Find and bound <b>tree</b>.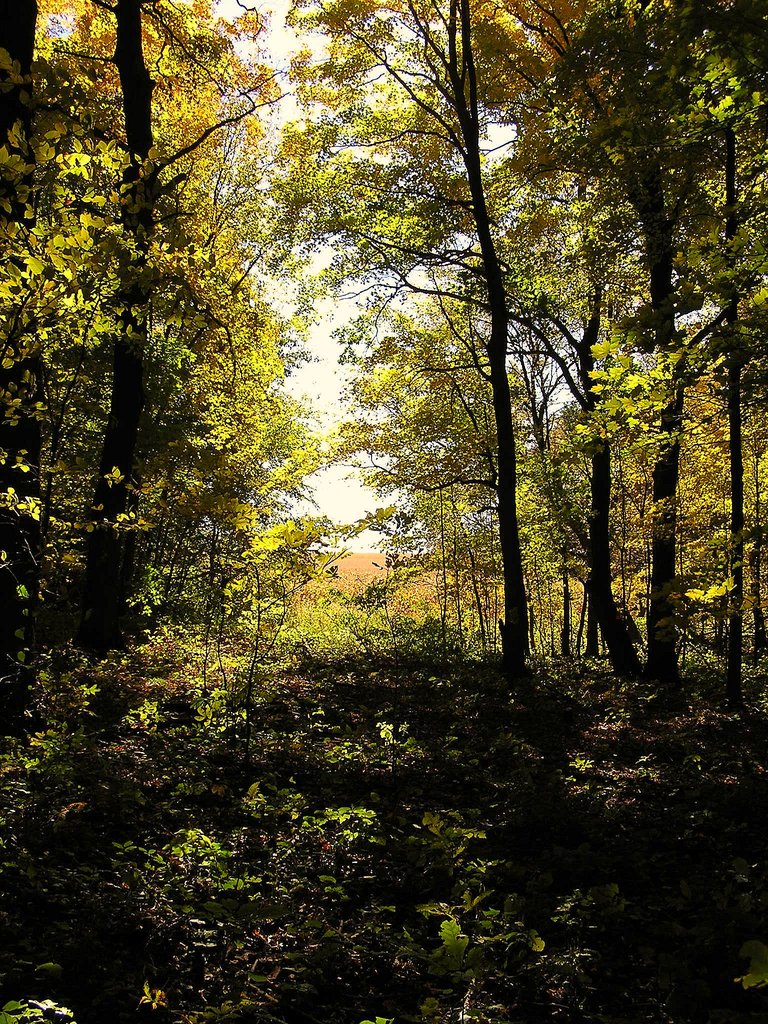
Bound: (x1=684, y1=0, x2=767, y2=707).
